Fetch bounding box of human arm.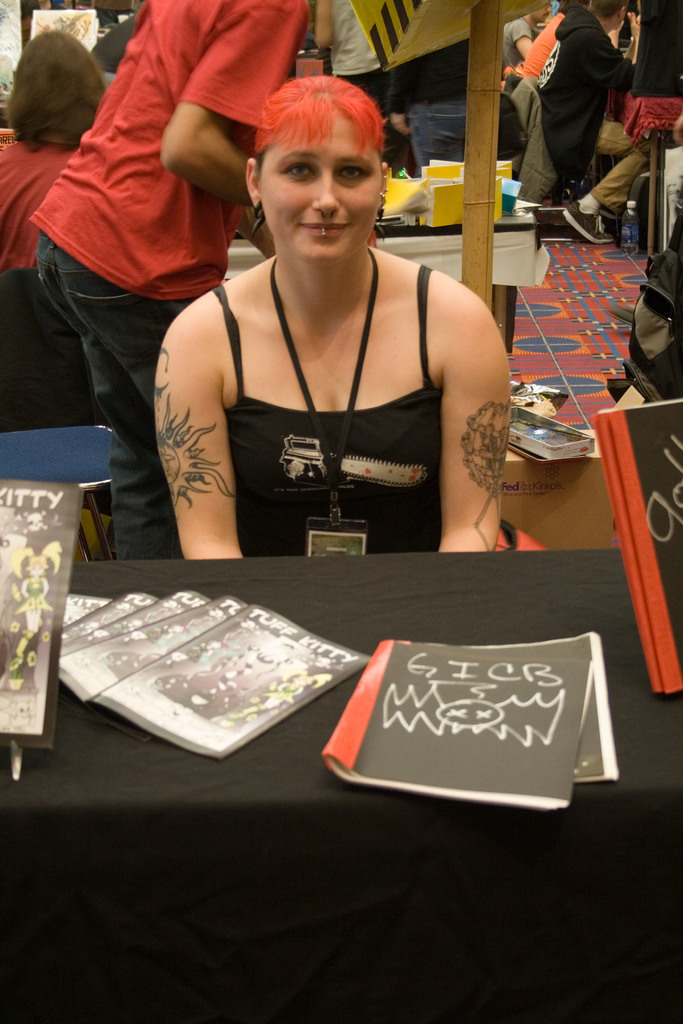
Bbox: BBox(611, 63, 659, 90).
